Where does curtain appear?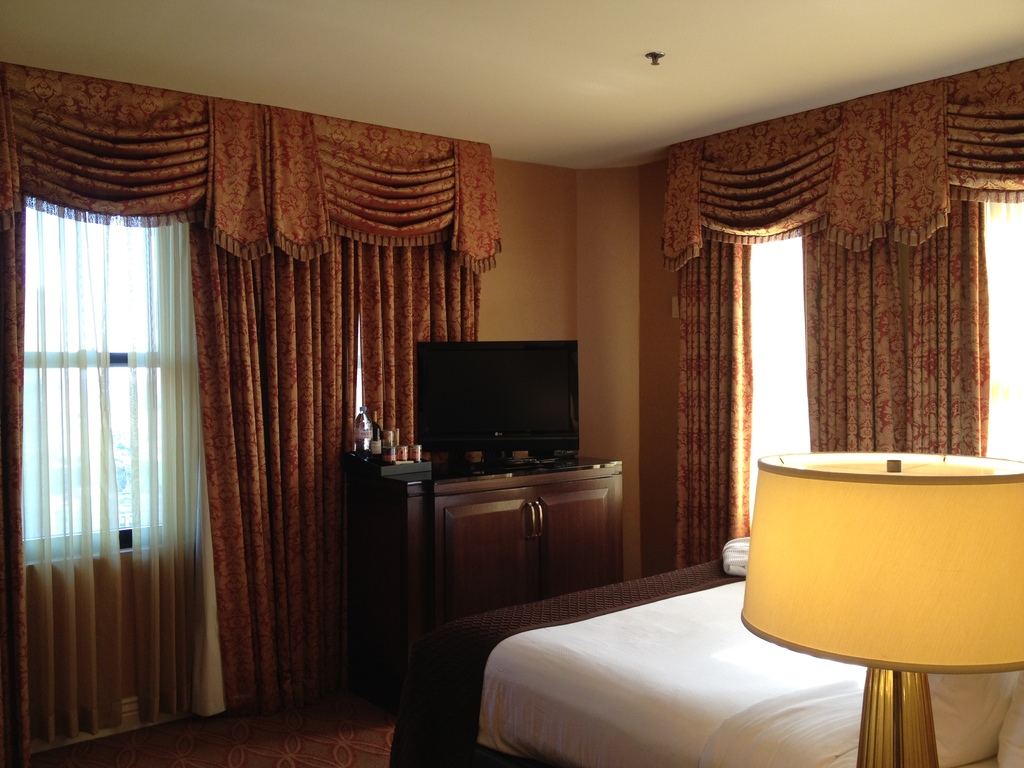
Appears at [1,61,507,721].
